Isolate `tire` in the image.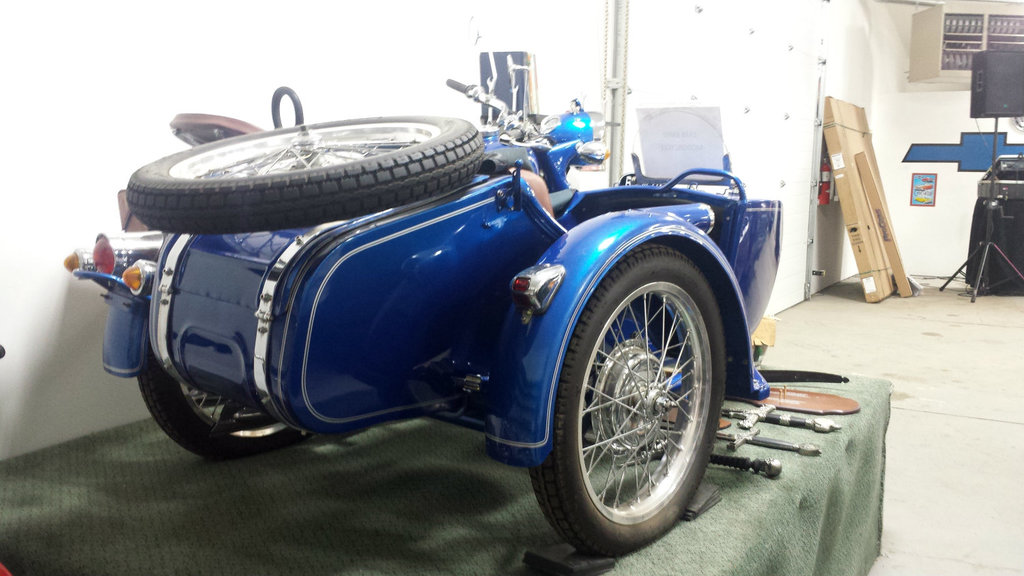
Isolated region: pyautogui.locateOnScreen(130, 119, 482, 231).
